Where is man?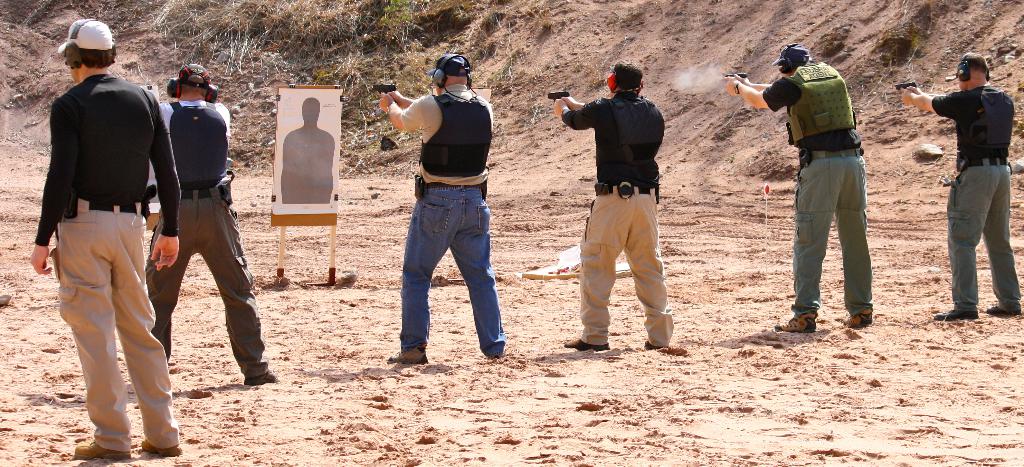
bbox(899, 48, 1022, 322).
